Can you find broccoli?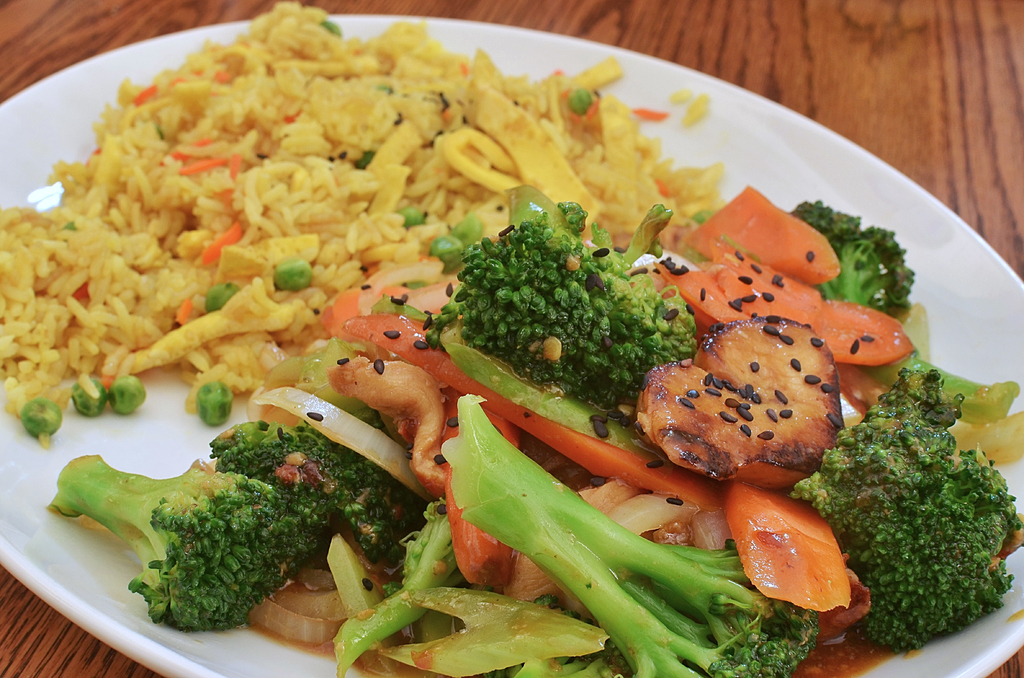
Yes, bounding box: 333, 500, 461, 674.
